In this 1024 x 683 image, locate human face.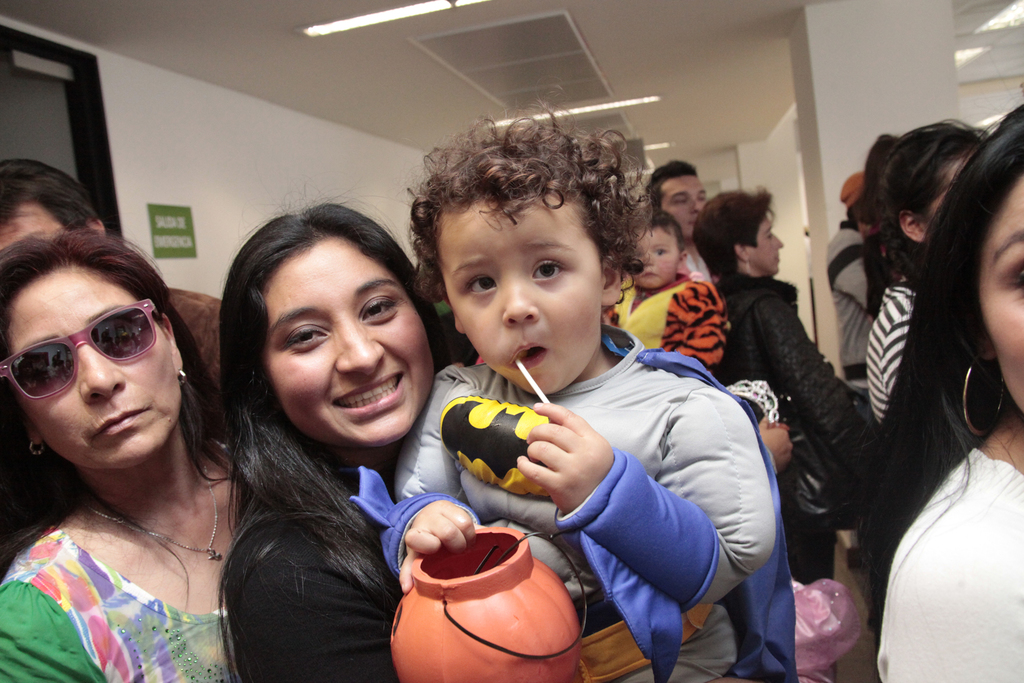
Bounding box: crop(973, 192, 1023, 420).
